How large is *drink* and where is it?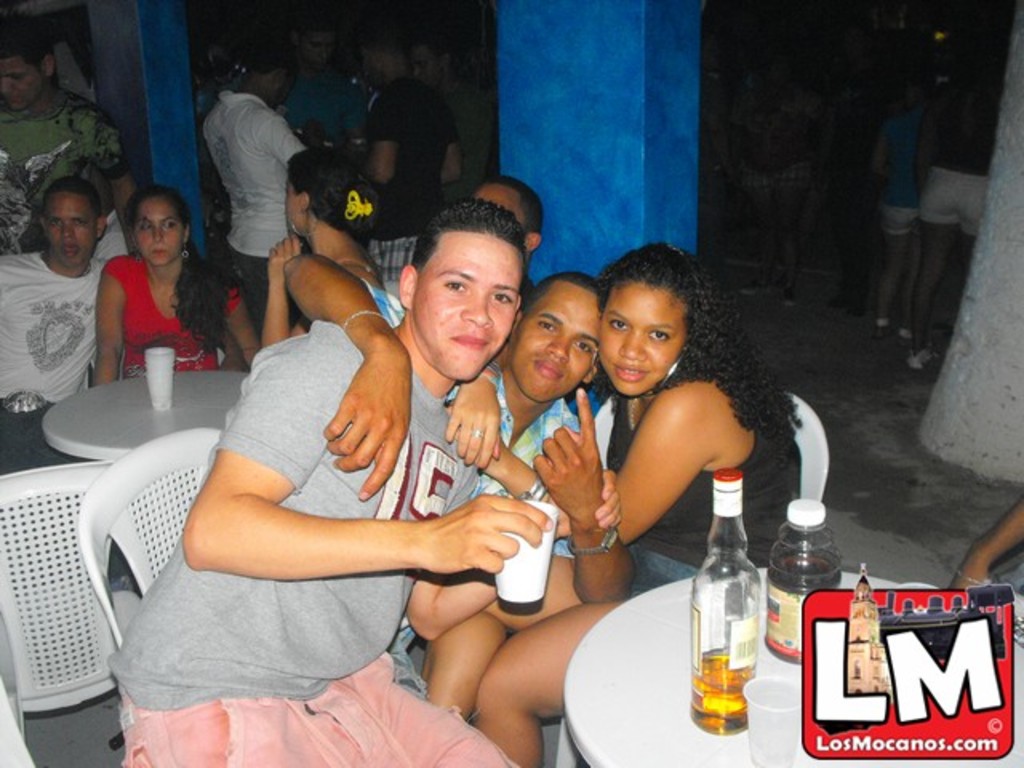
Bounding box: 694/643/766/733.
